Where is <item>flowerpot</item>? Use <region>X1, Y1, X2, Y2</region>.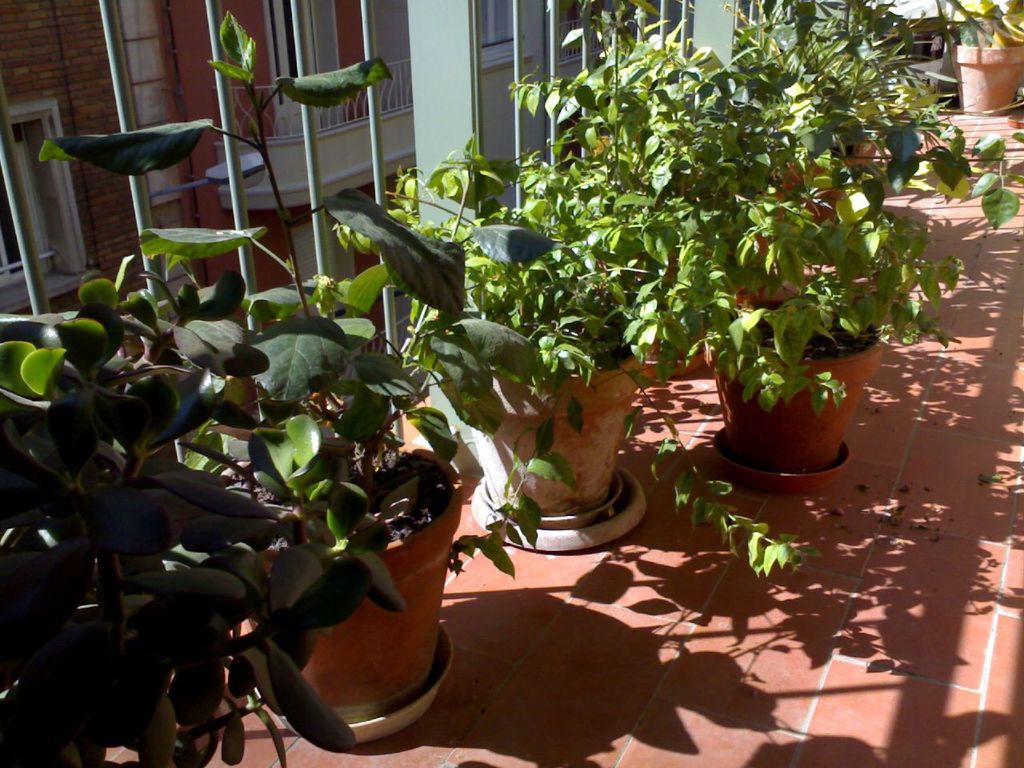
<region>693, 209, 781, 303</region>.
